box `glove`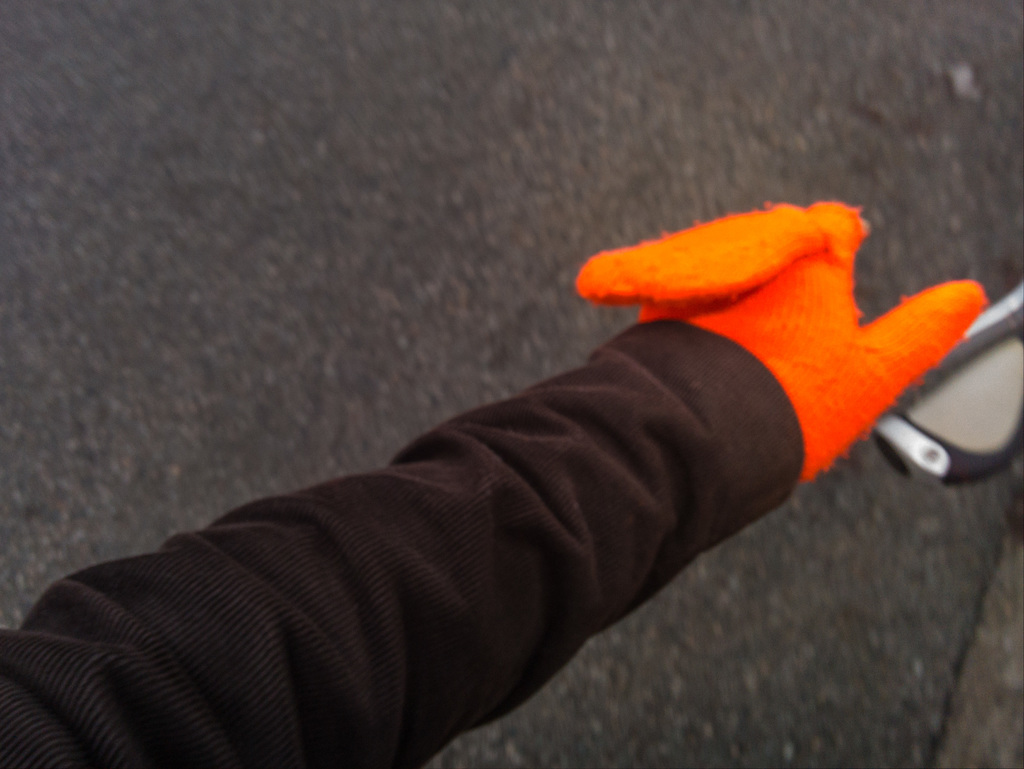
[left=579, top=197, right=986, bottom=481]
